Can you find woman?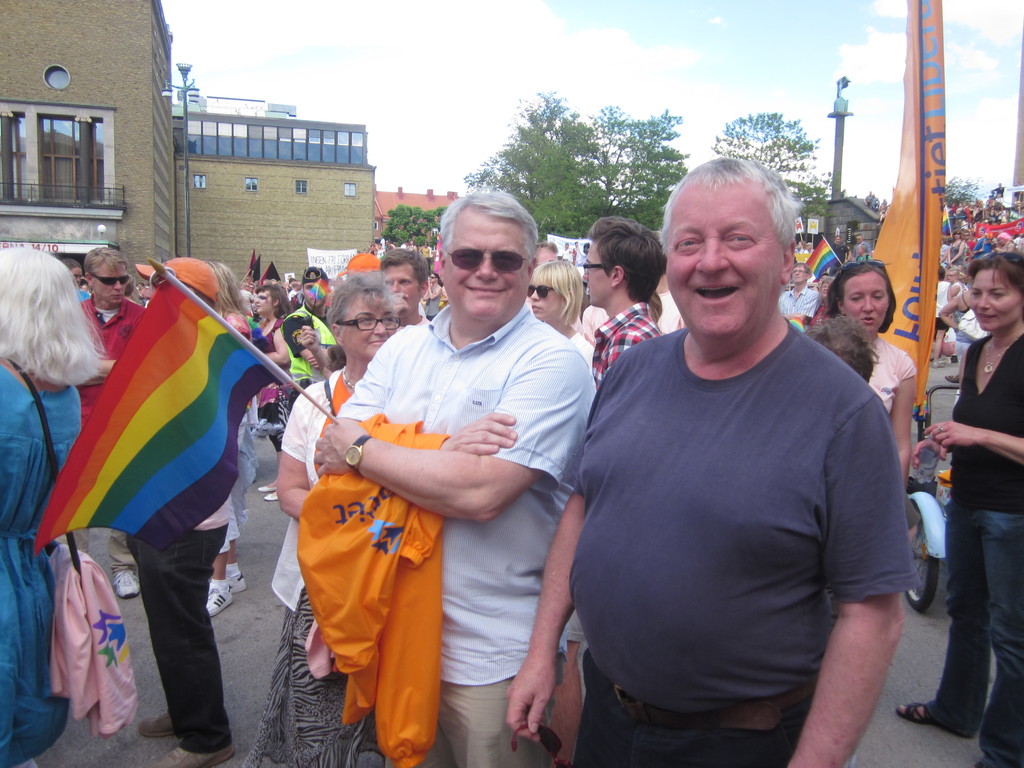
Yes, bounding box: (x1=419, y1=274, x2=444, y2=323).
